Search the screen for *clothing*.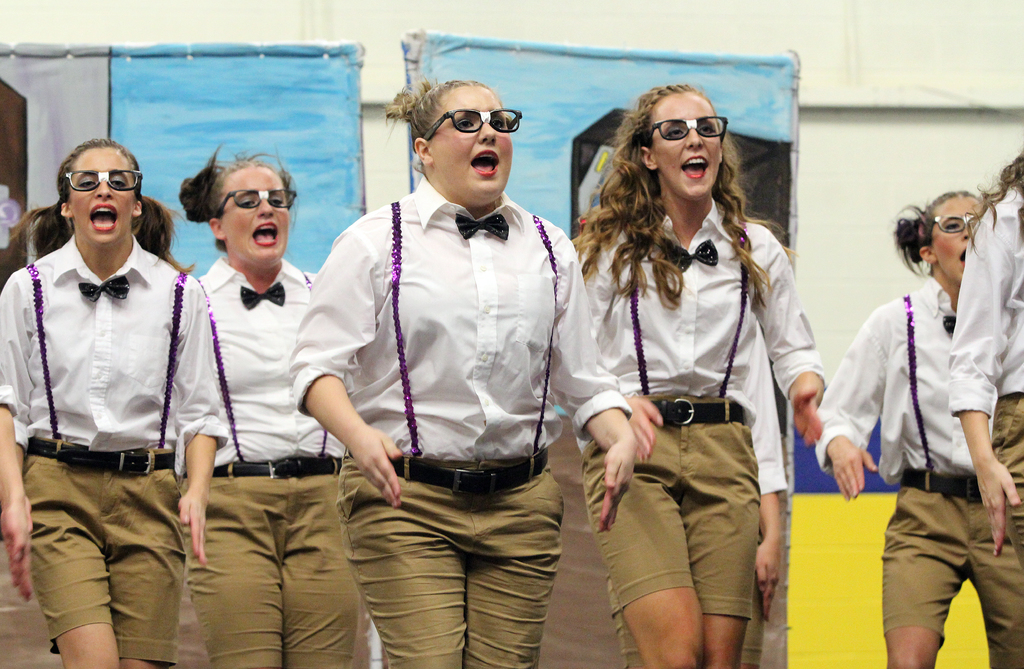
Found at x1=952, y1=180, x2=1023, y2=575.
